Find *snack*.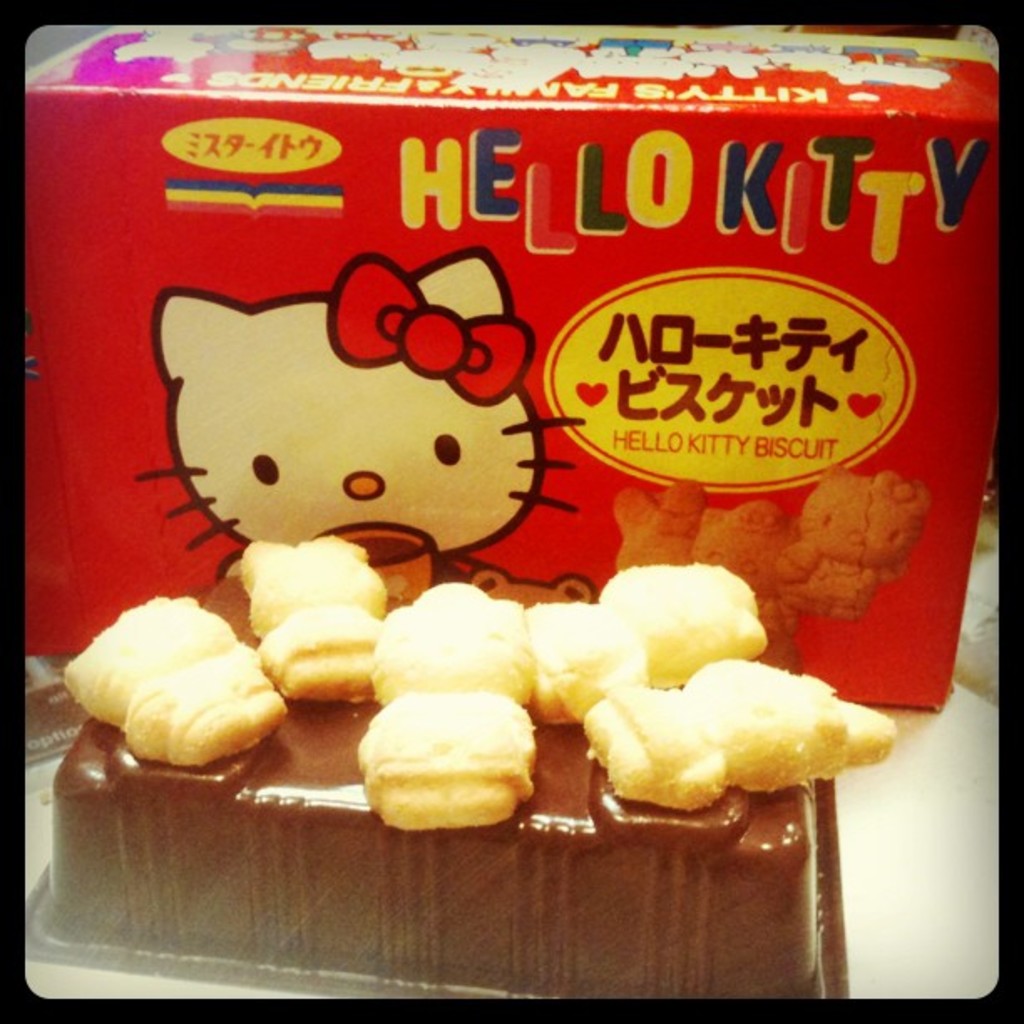
BBox(532, 601, 648, 723).
